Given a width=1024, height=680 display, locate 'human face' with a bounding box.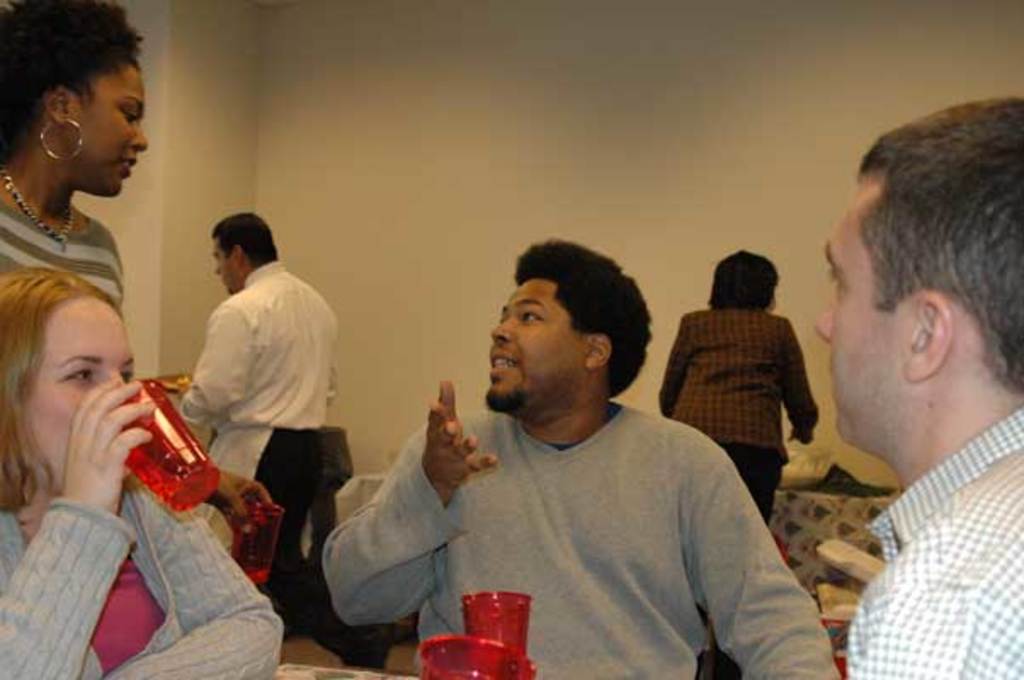
Located: l=488, t=280, r=582, b=411.
